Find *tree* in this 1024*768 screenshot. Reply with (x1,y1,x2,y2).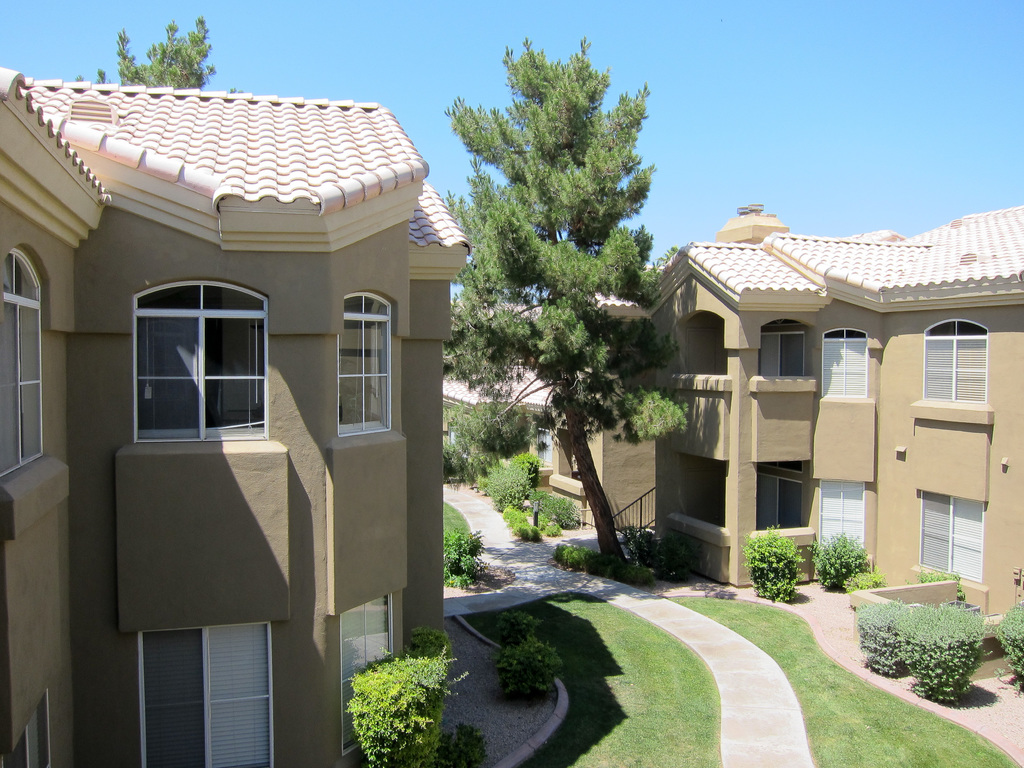
(63,8,211,91).
